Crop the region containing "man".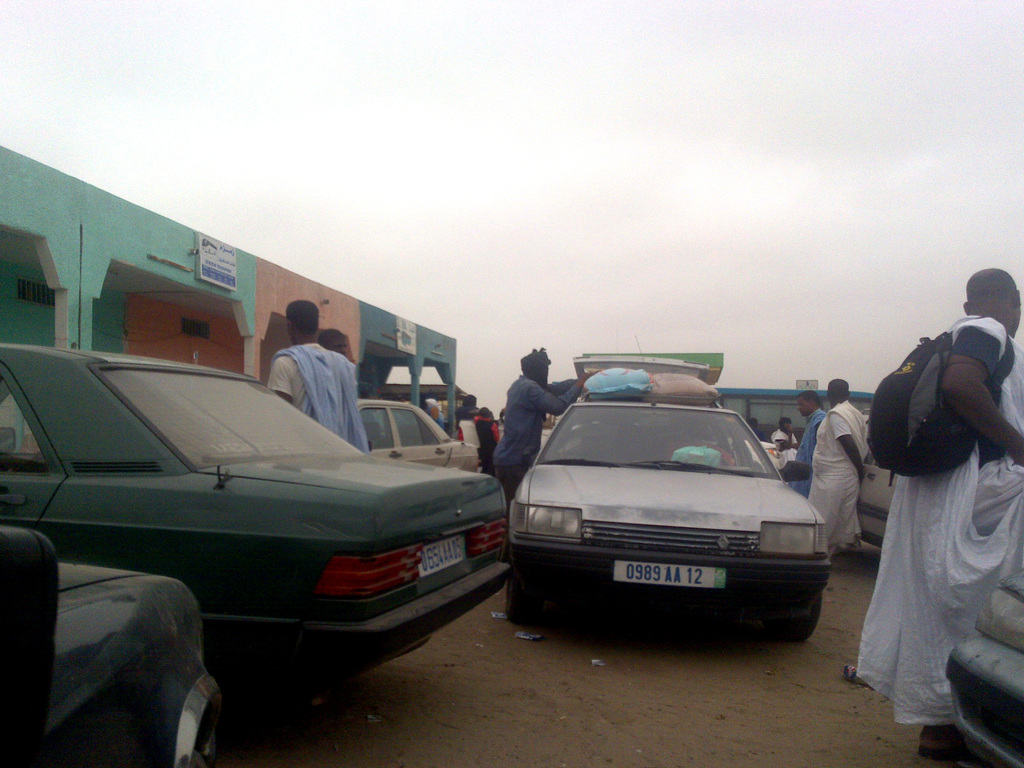
Crop region: Rect(854, 268, 1023, 760).
